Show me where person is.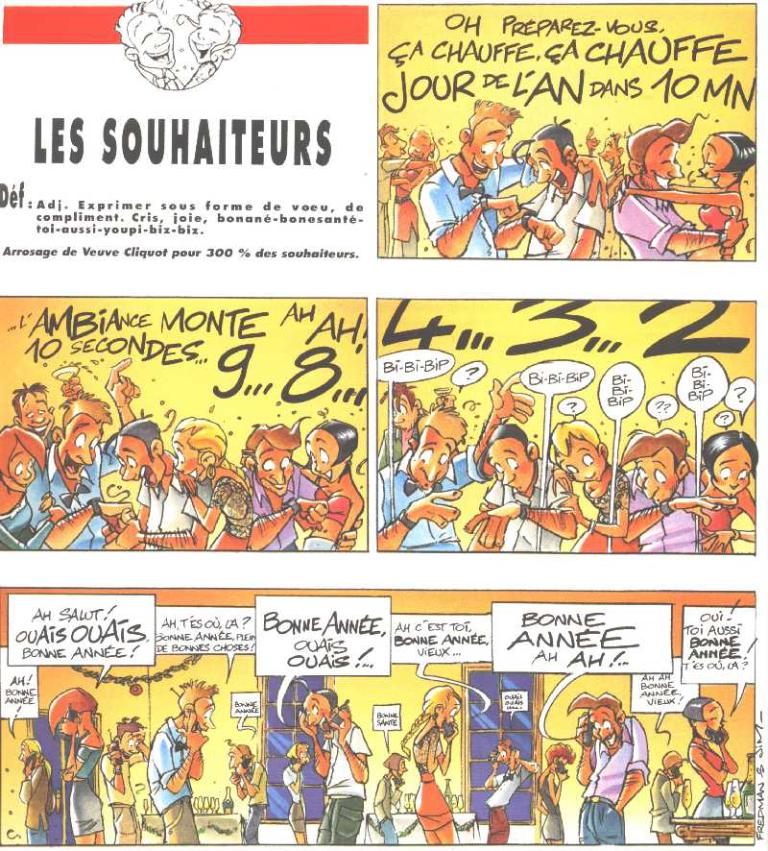
person is at <box>687,698,739,818</box>.
